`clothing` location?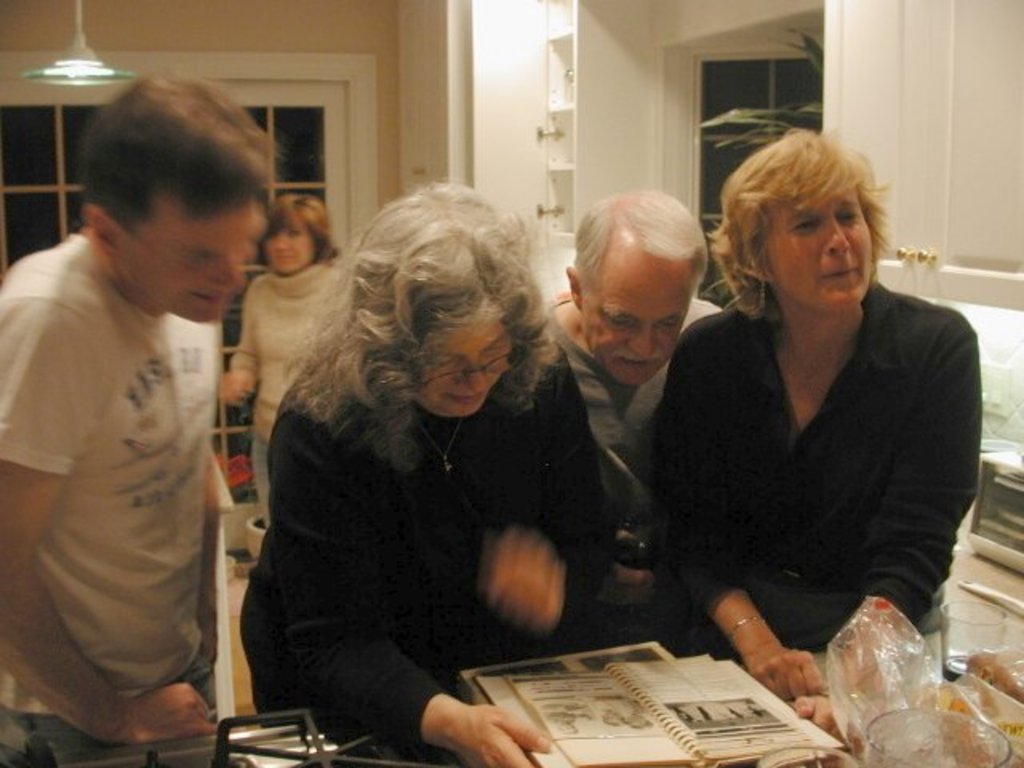
240,331,611,752
